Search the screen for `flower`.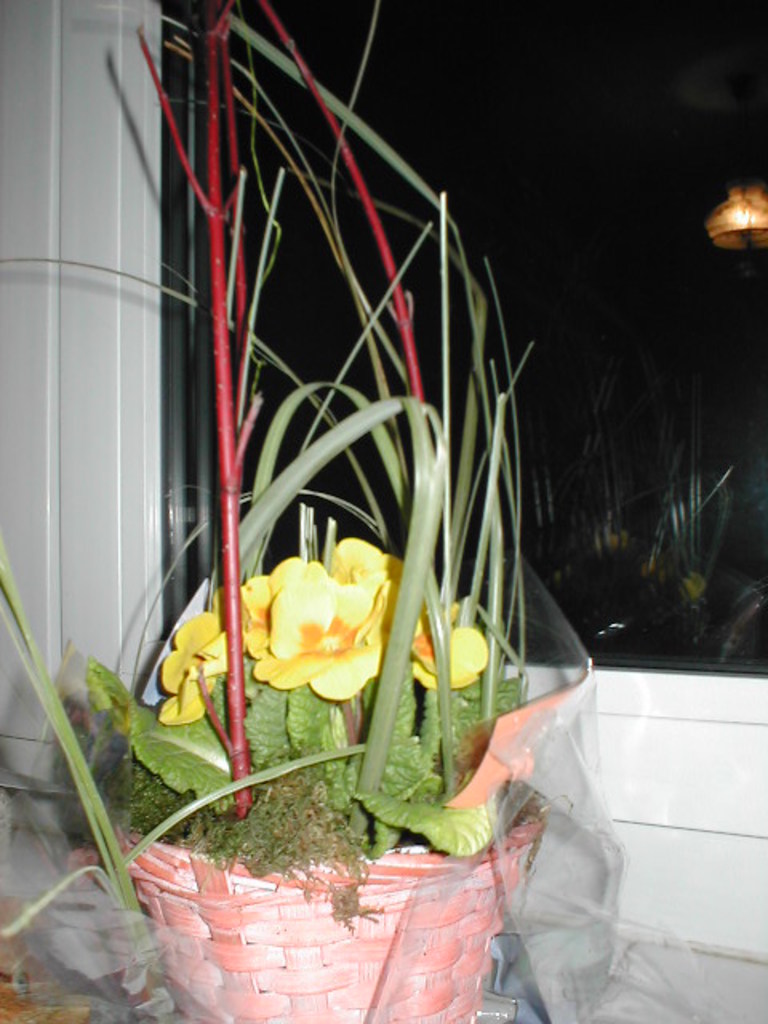
Found at 157:606:229:725.
